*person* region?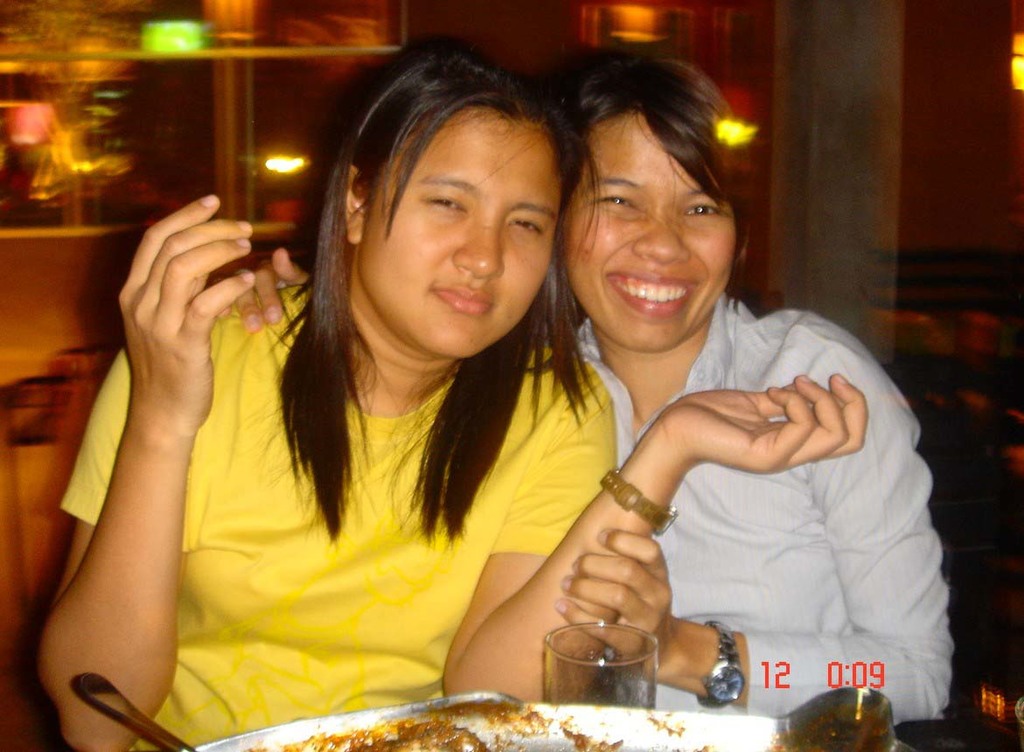
[x1=33, y1=34, x2=868, y2=750]
